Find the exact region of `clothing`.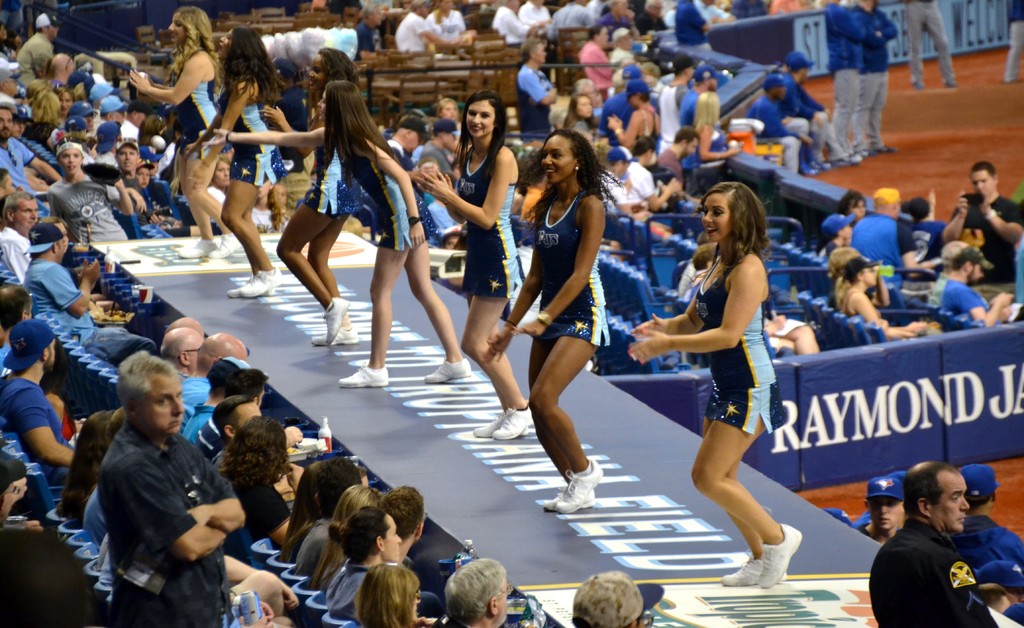
Exact region: left=819, top=16, right=852, bottom=156.
